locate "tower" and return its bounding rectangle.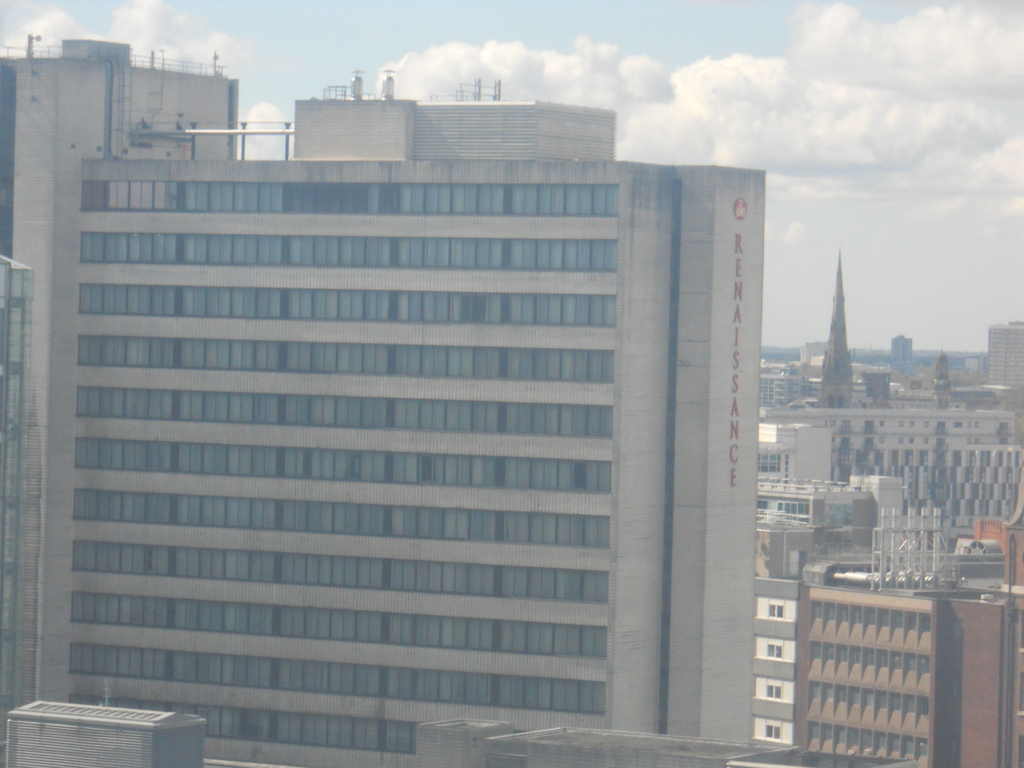
pyautogui.locateOnScreen(752, 239, 1023, 767).
